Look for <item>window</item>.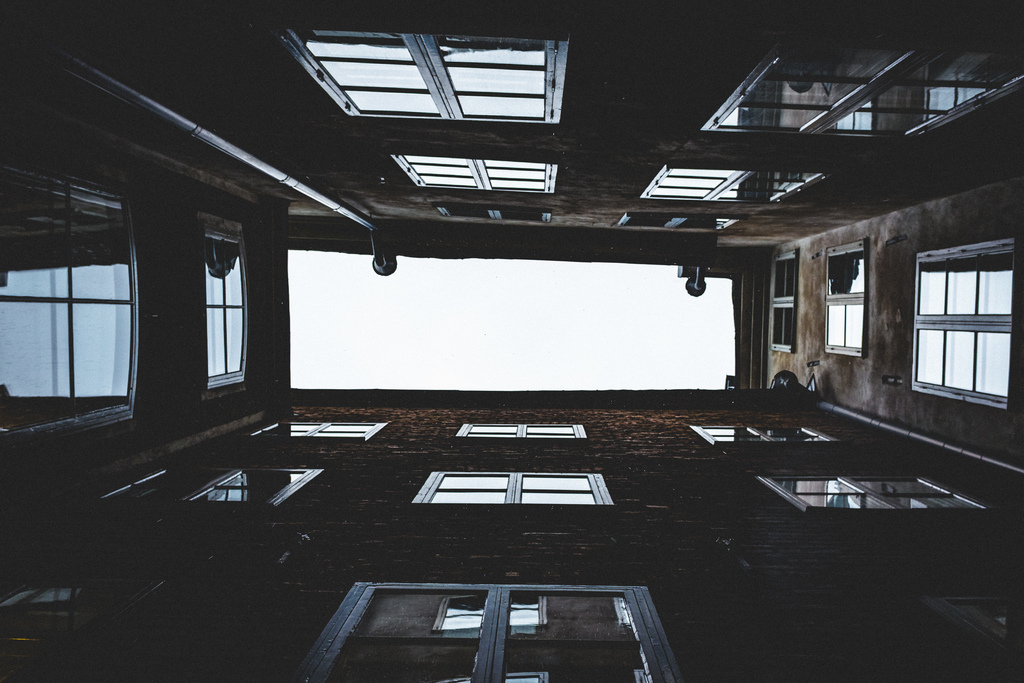
Found: 766/247/799/357.
